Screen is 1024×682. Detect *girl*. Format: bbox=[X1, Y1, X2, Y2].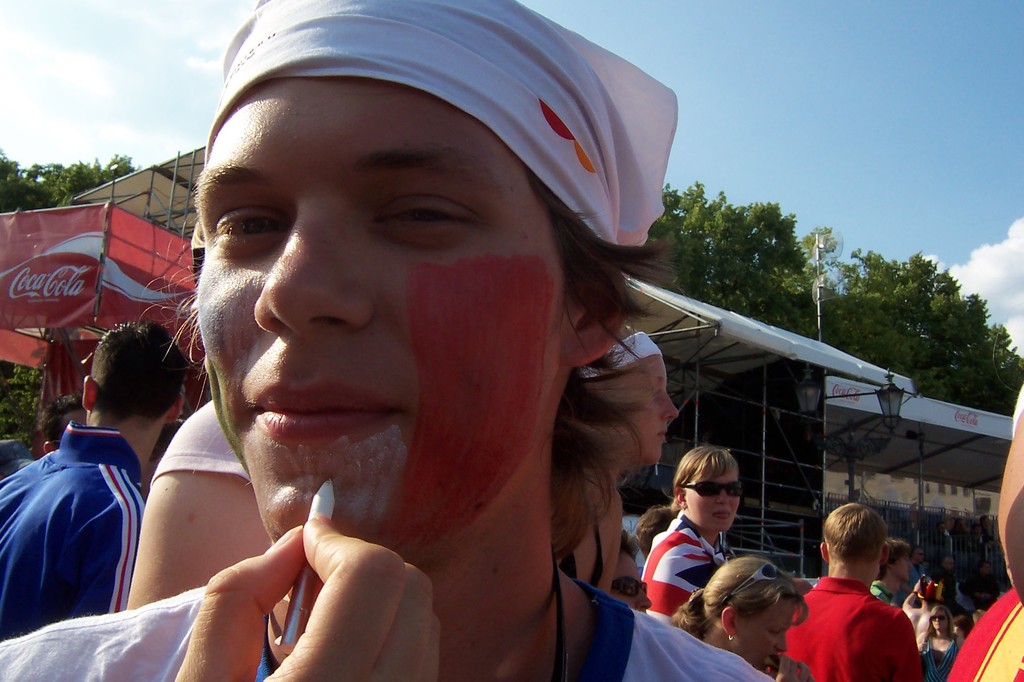
bbox=[548, 329, 685, 595].
